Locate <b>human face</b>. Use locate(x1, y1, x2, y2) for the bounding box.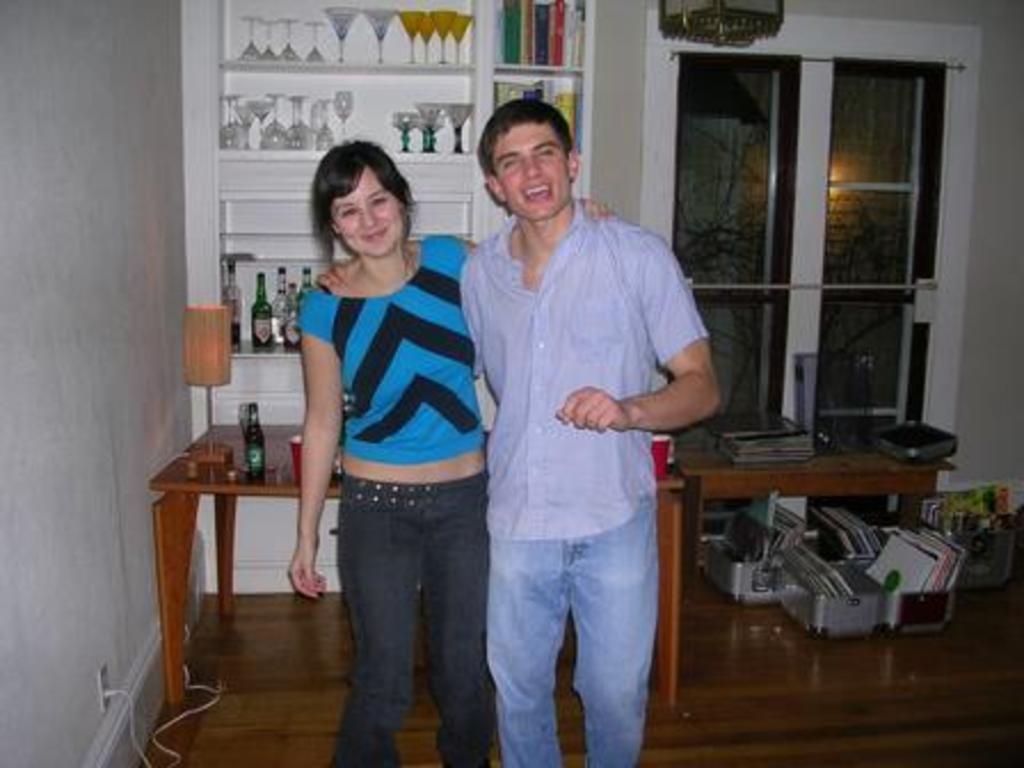
locate(329, 162, 402, 258).
